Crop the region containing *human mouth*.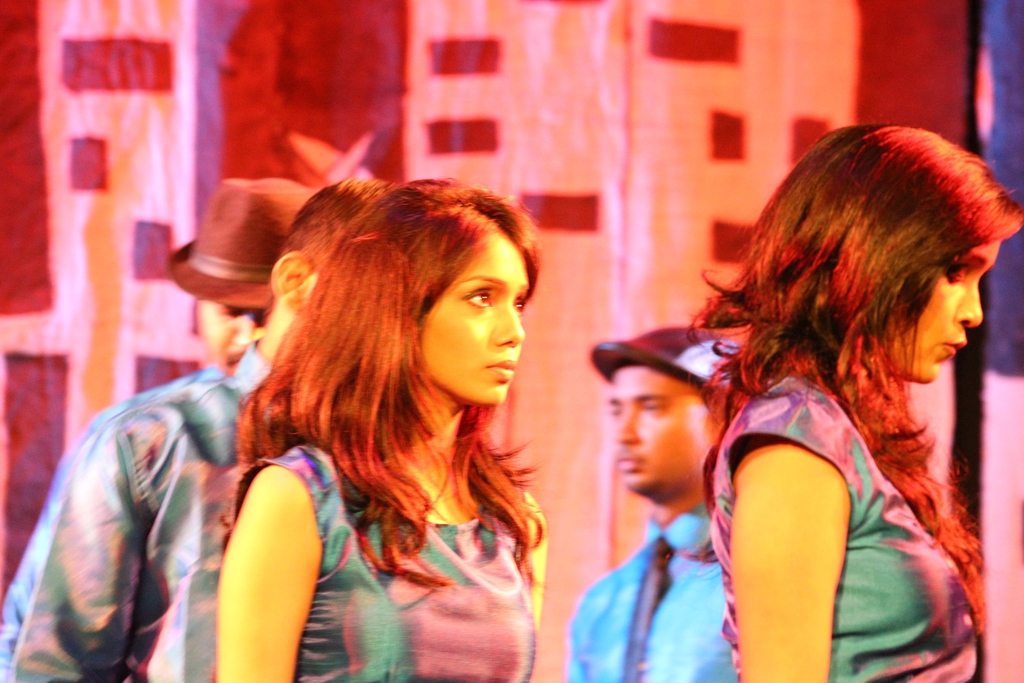
Crop region: 940 336 967 356.
